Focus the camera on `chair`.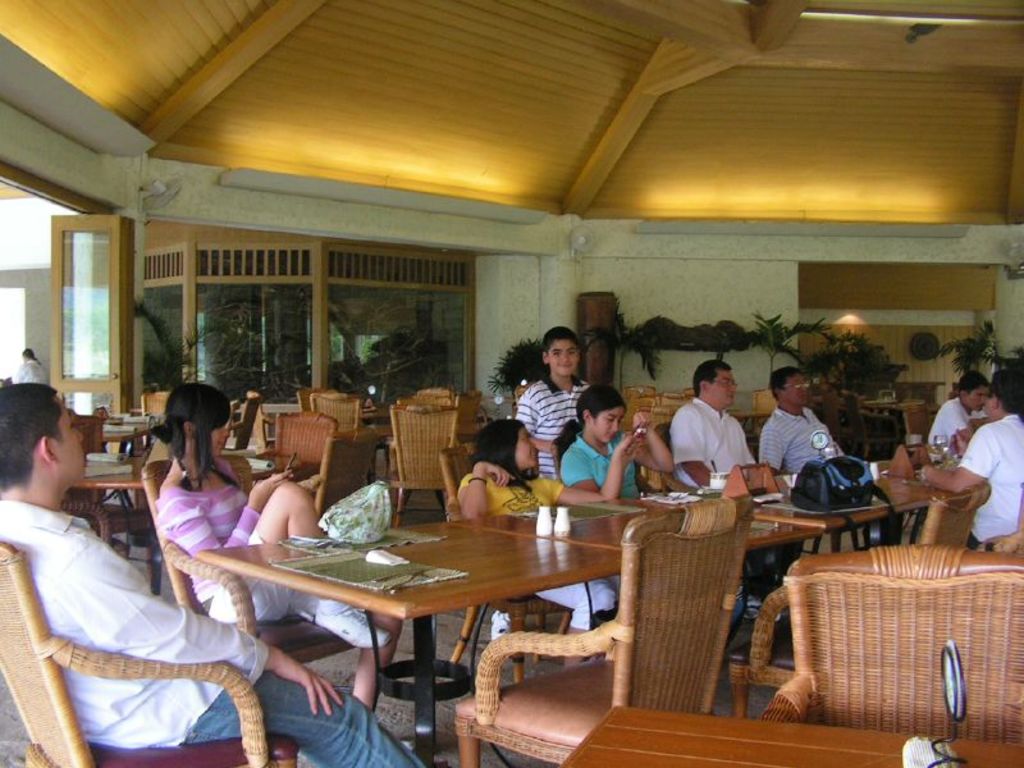
Focus region: box(279, 433, 390, 521).
